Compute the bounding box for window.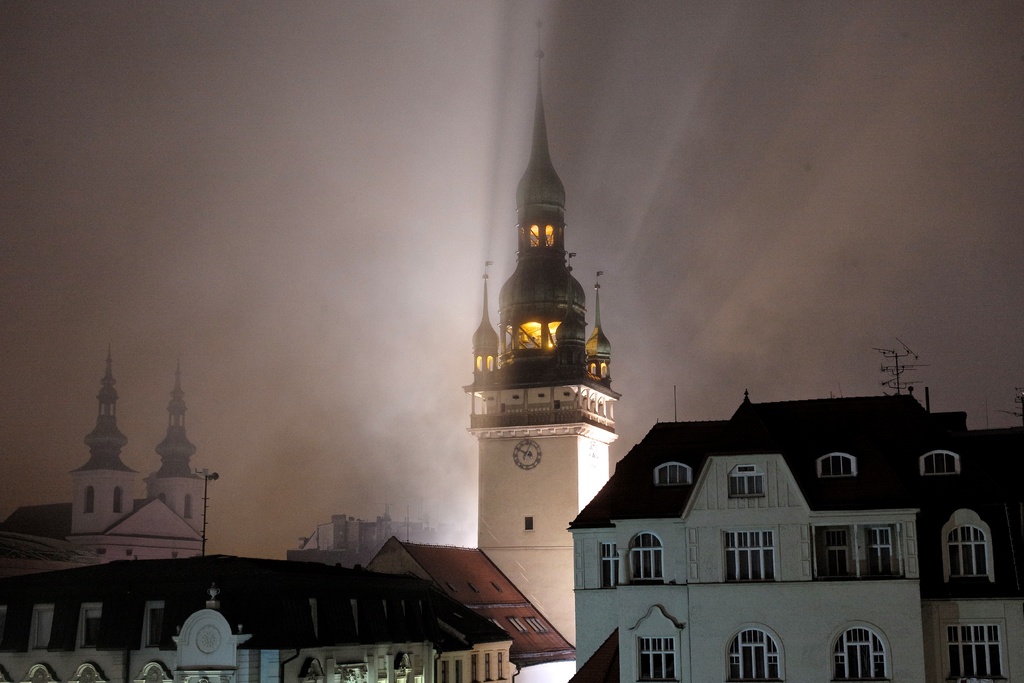
select_region(831, 522, 915, 604).
